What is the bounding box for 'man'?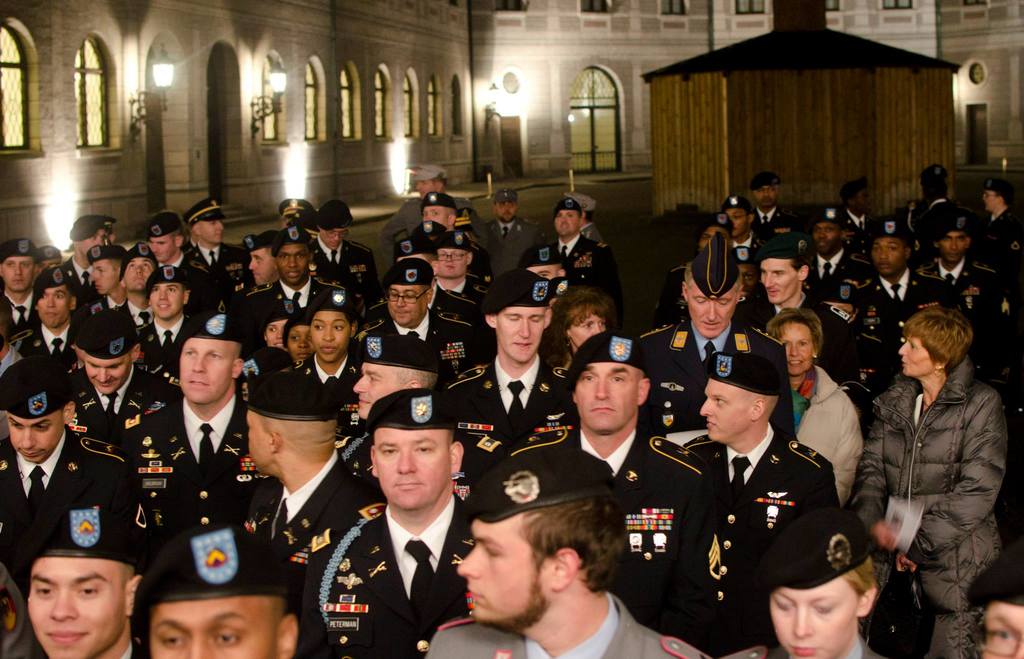
{"x1": 85, "y1": 240, "x2": 129, "y2": 304}.
